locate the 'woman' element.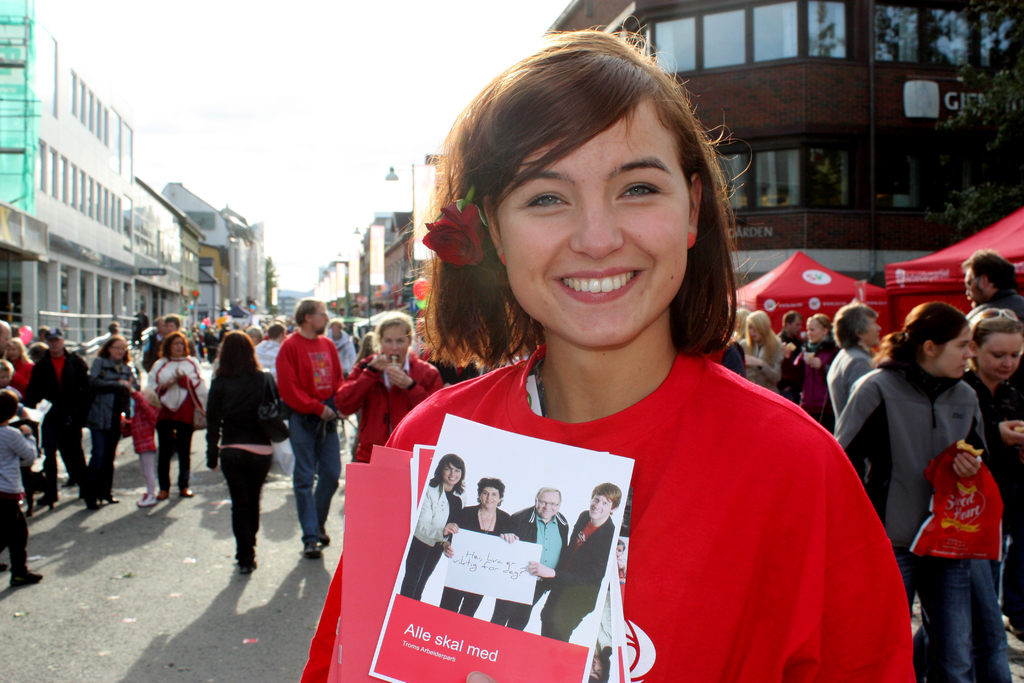
Element bbox: <region>440, 479, 514, 621</region>.
